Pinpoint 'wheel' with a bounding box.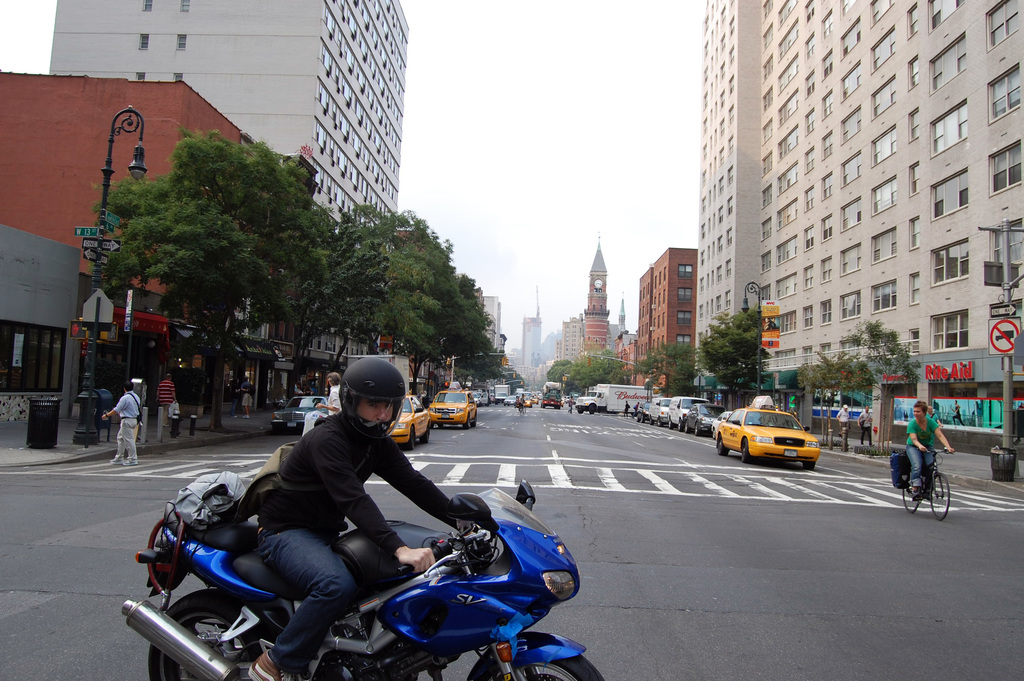
{"x1": 742, "y1": 439, "x2": 749, "y2": 463}.
